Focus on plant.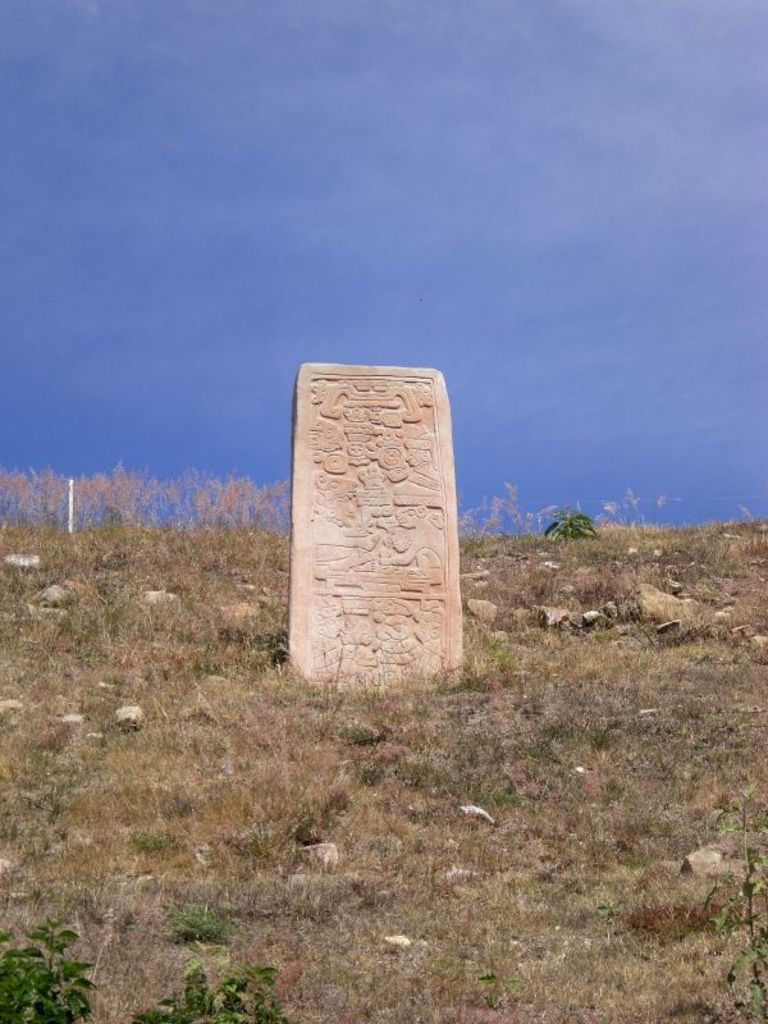
Focused at Rect(534, 503, 635, 558).
